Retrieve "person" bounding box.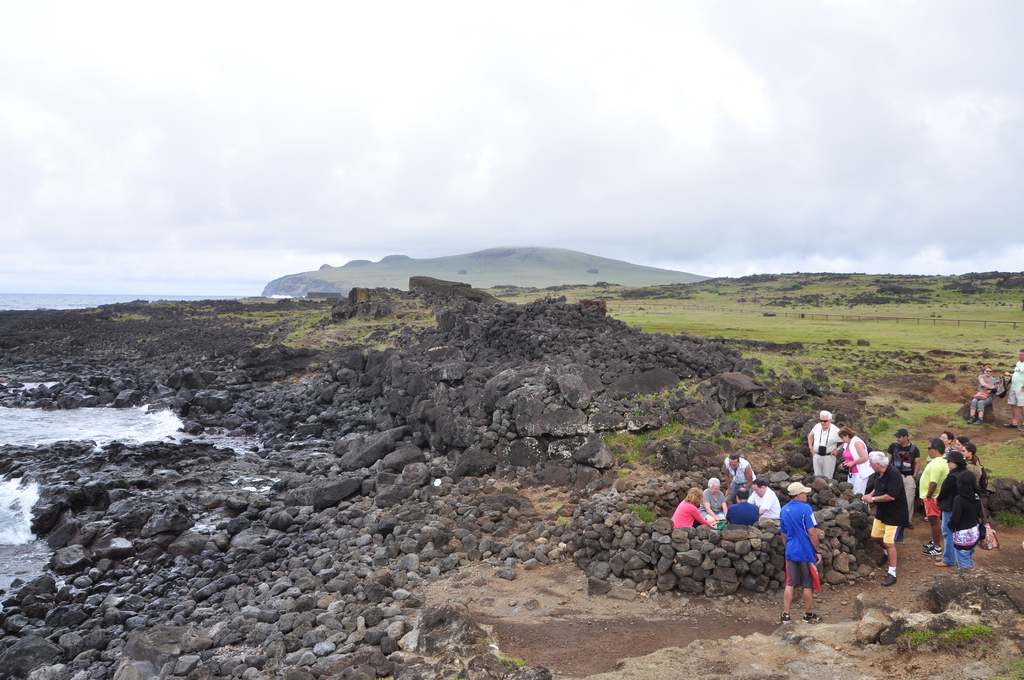
Bounding box: (919,430,991,572).
